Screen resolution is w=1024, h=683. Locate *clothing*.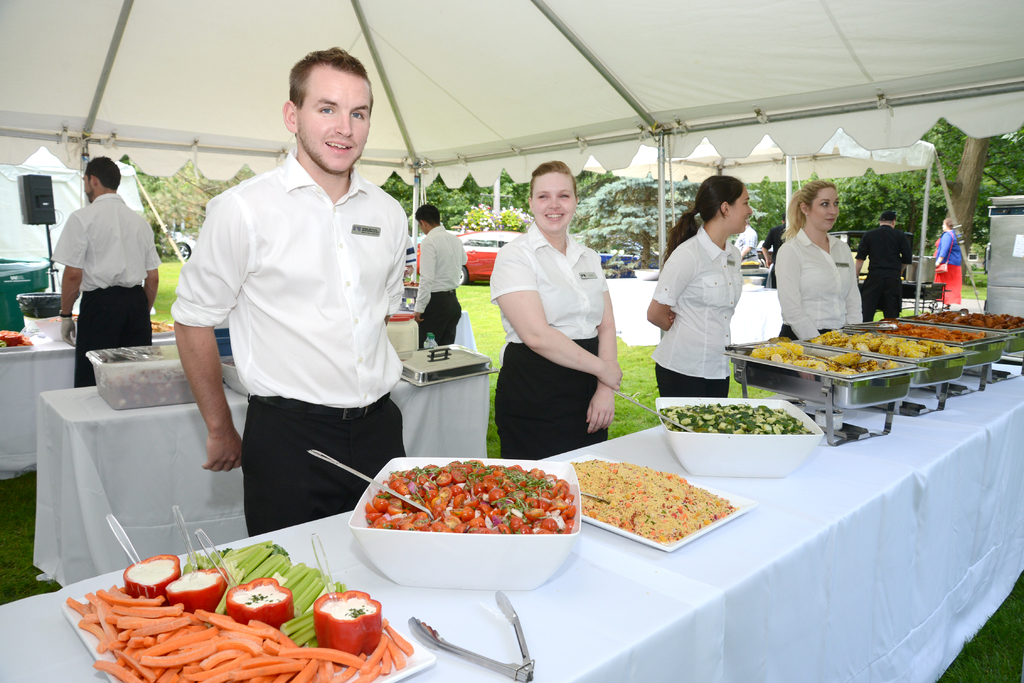
{"left": 171, "top": 115, "right": 420, "bottom": 534}.
